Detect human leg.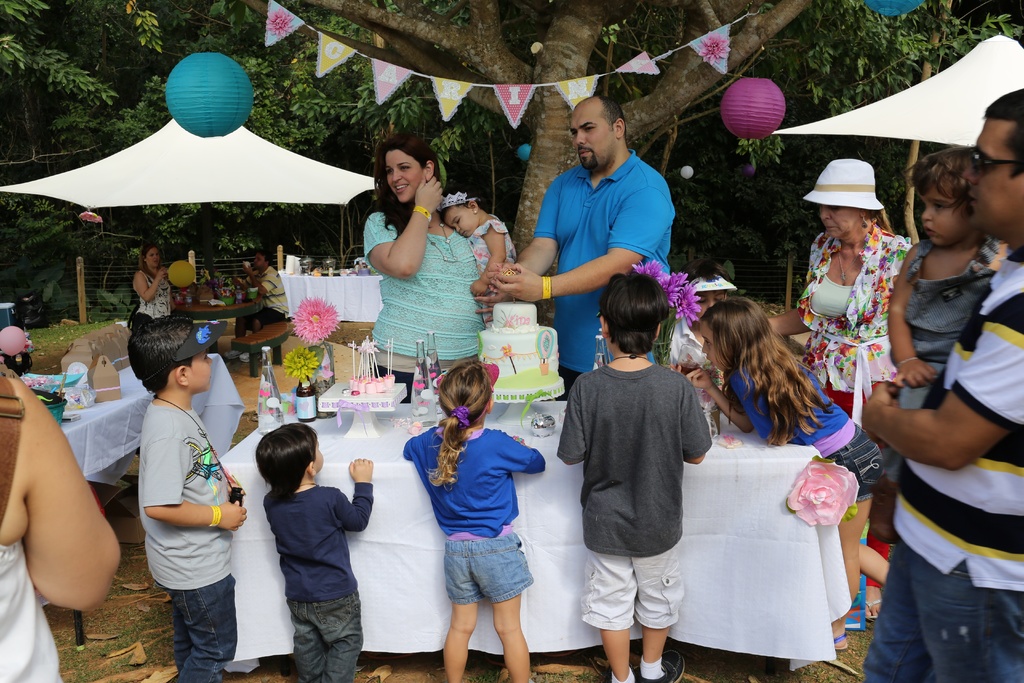
Detected at locate(490, 588, 530, 682).
